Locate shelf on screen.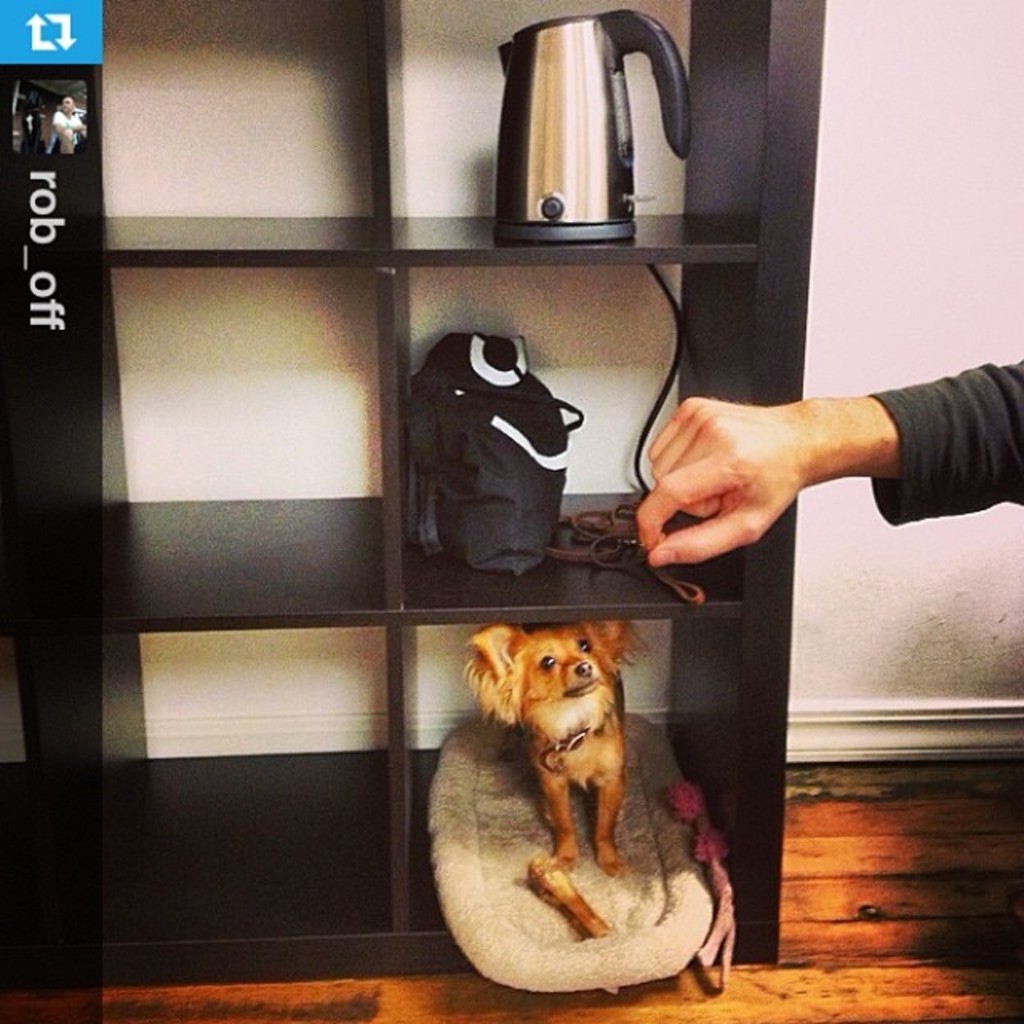
On screen at 109/269/386/608.
